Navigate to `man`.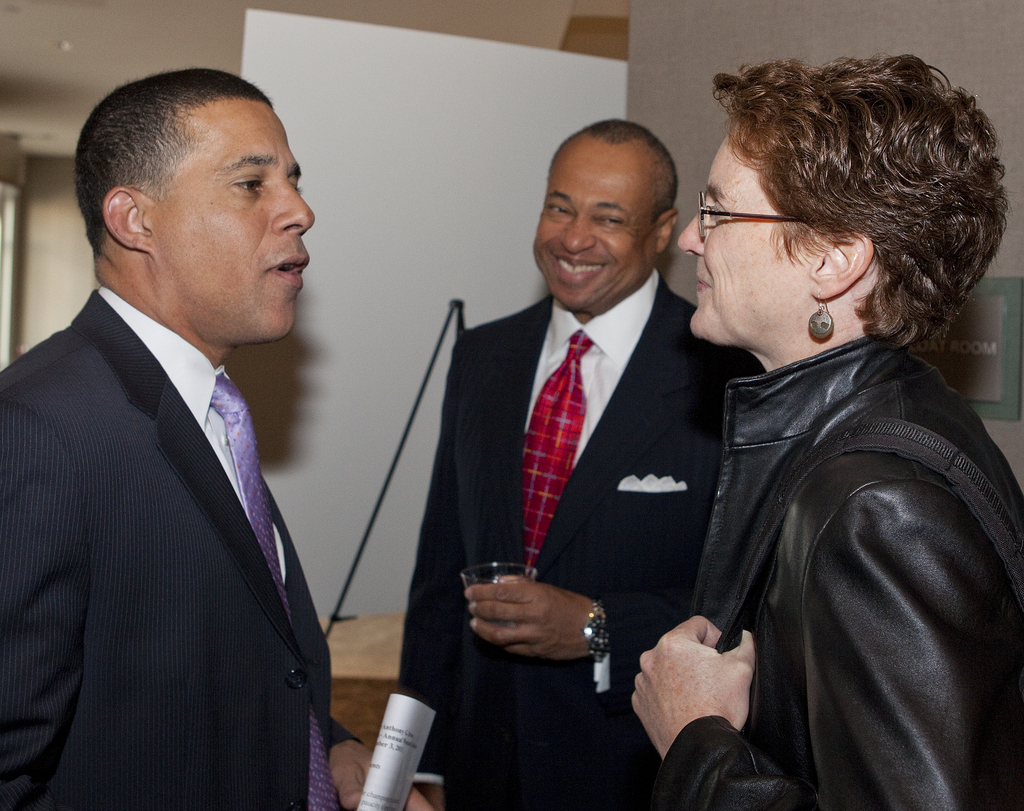
Navigation target: <region>394, 115, 765, 810</region>.
